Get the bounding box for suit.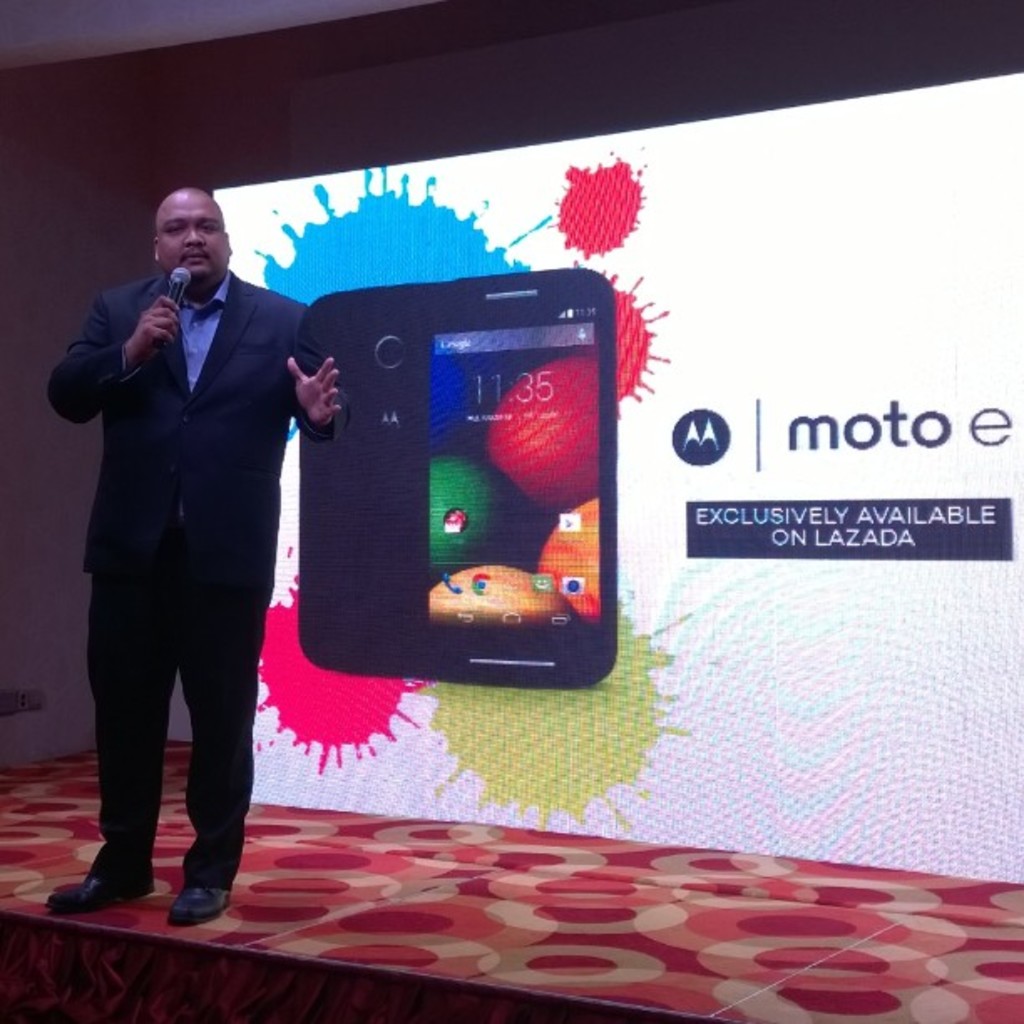
x1=55 y1=184 x2=308 y2=925.
